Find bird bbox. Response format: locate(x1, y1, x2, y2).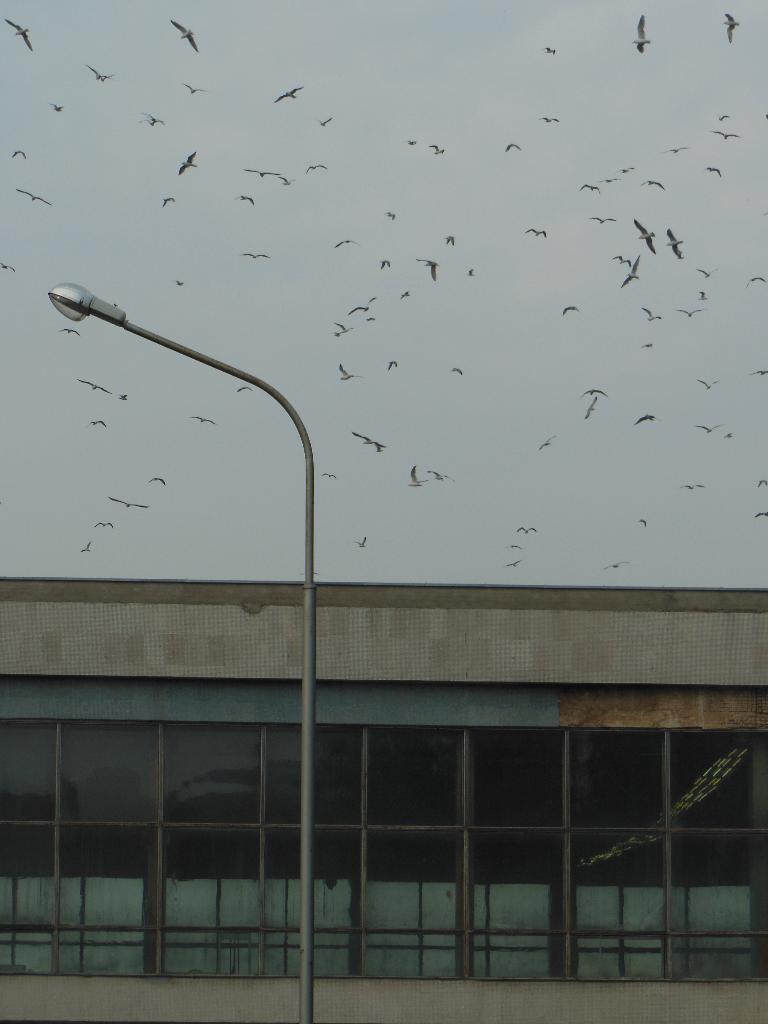
locate(602, 179, 616, 183).
